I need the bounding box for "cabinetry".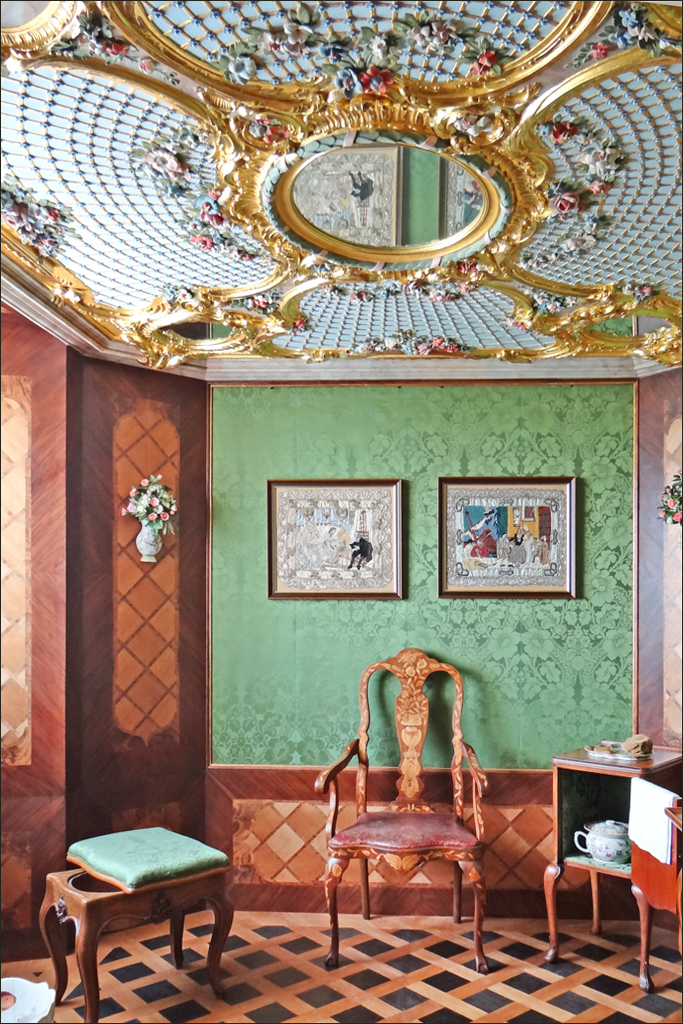
Here it is: <bbox>519, 748, 682, 975</bbox>.
